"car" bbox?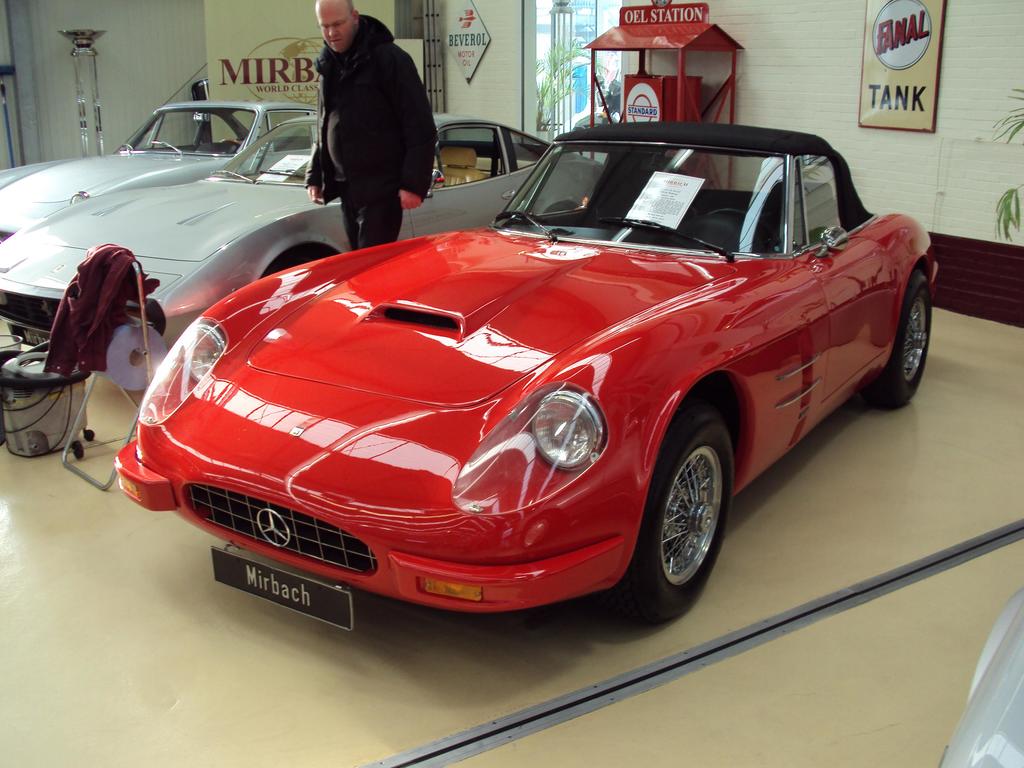
(left=934, top=584, right=1023, bottom=767)
